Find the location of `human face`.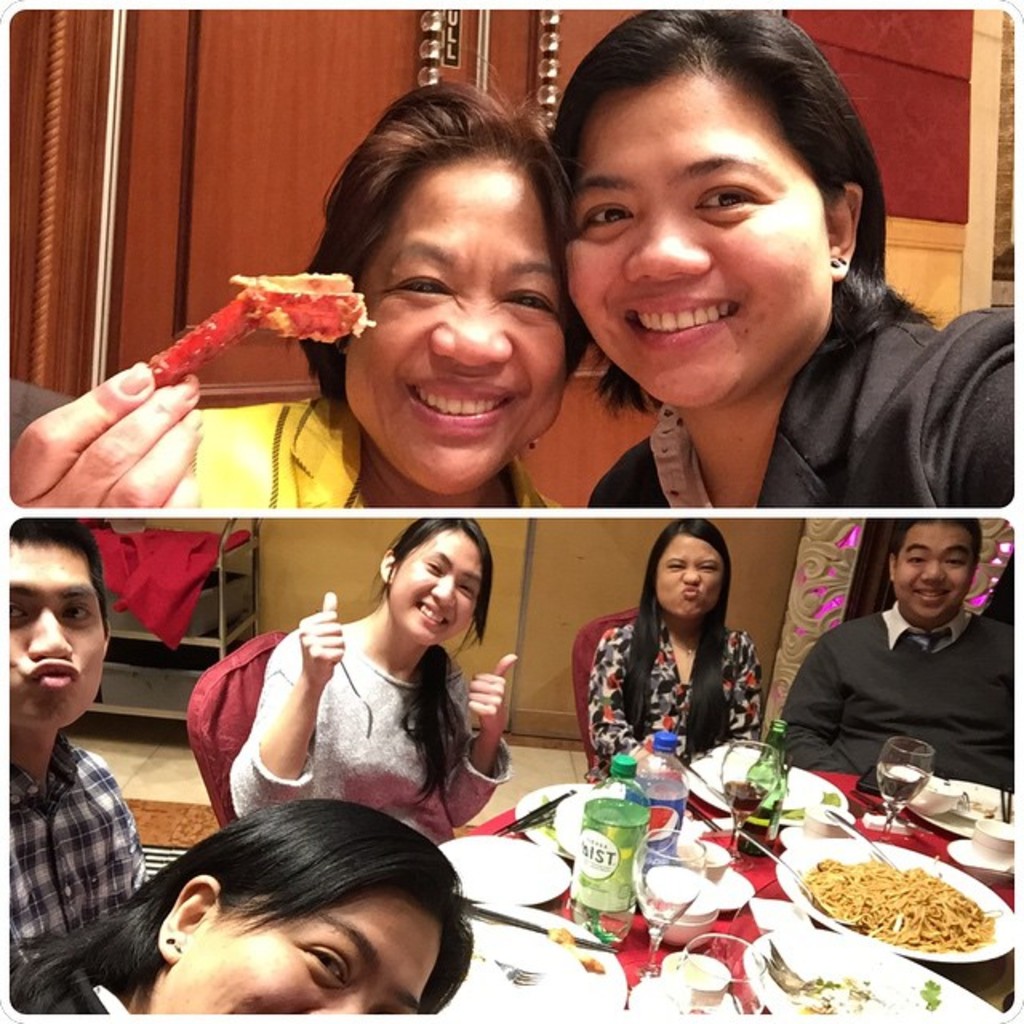
Location: <bbox>899, 523, 968, 619</bbox>.
